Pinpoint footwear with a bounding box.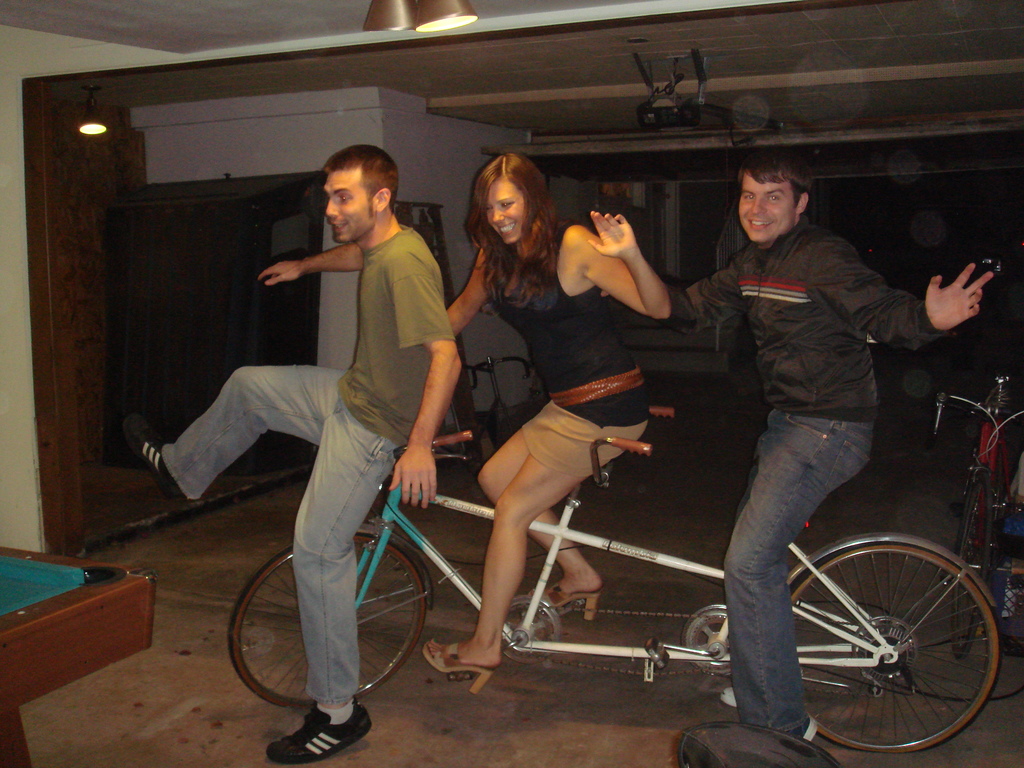
[121, 413, 184, 499].
